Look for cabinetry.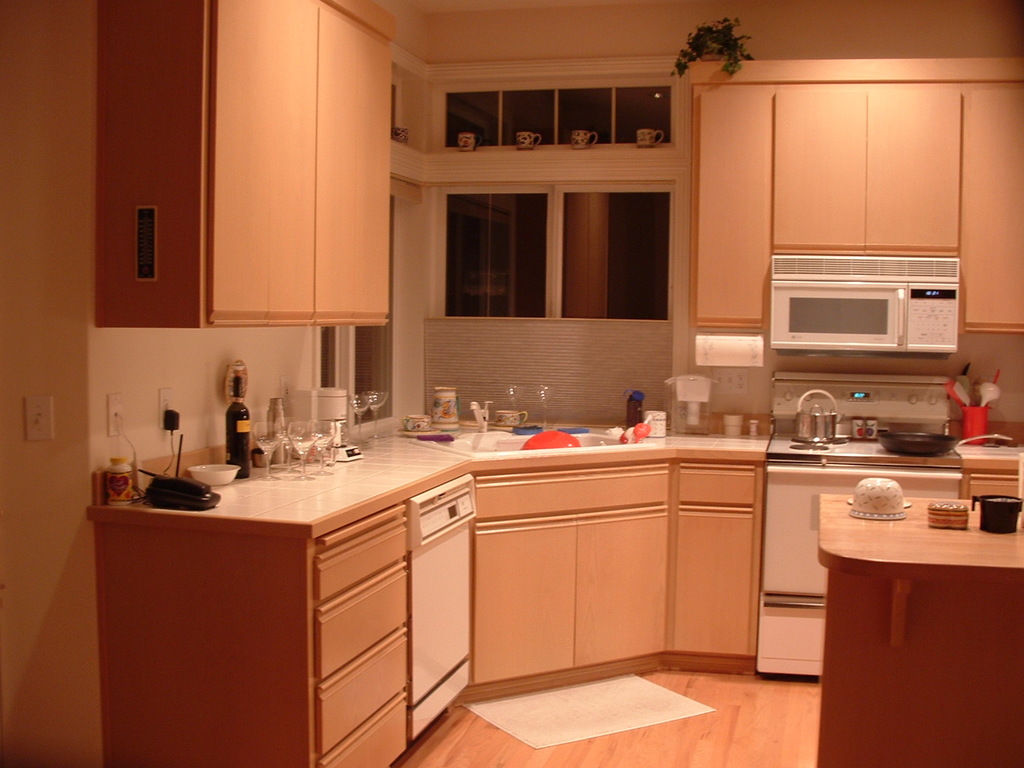
Found: <region>756, 599, 844, 679</region>.
